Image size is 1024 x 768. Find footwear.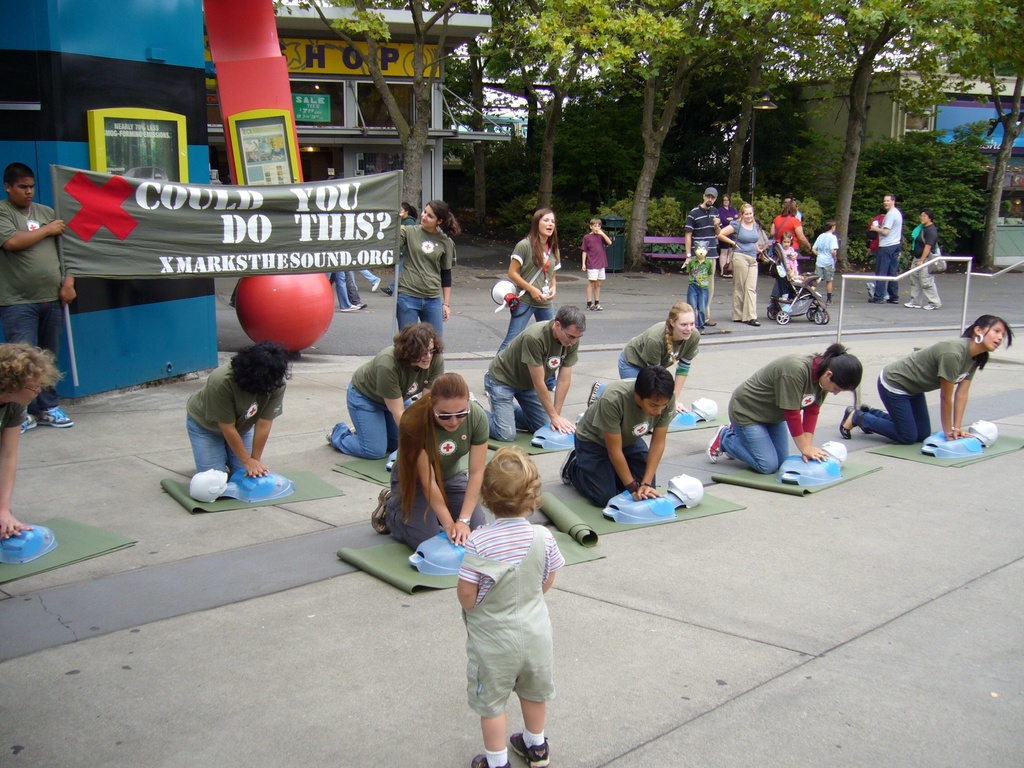
box(838, 403, 856, 440).
